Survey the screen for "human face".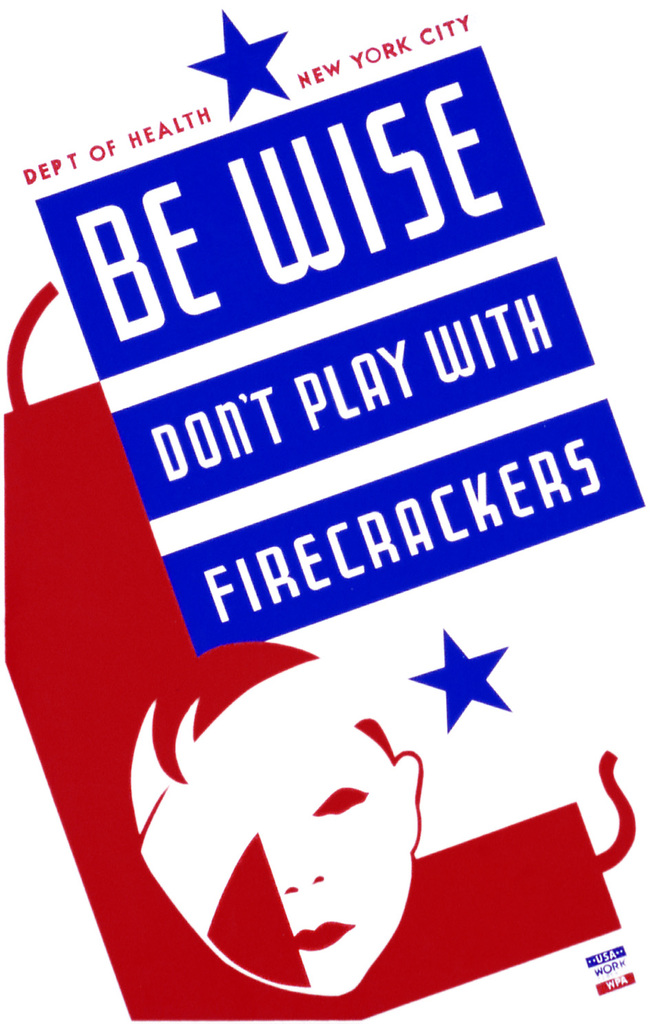
Survey found: x1=153 y1=670 x2=412 y2=997.
